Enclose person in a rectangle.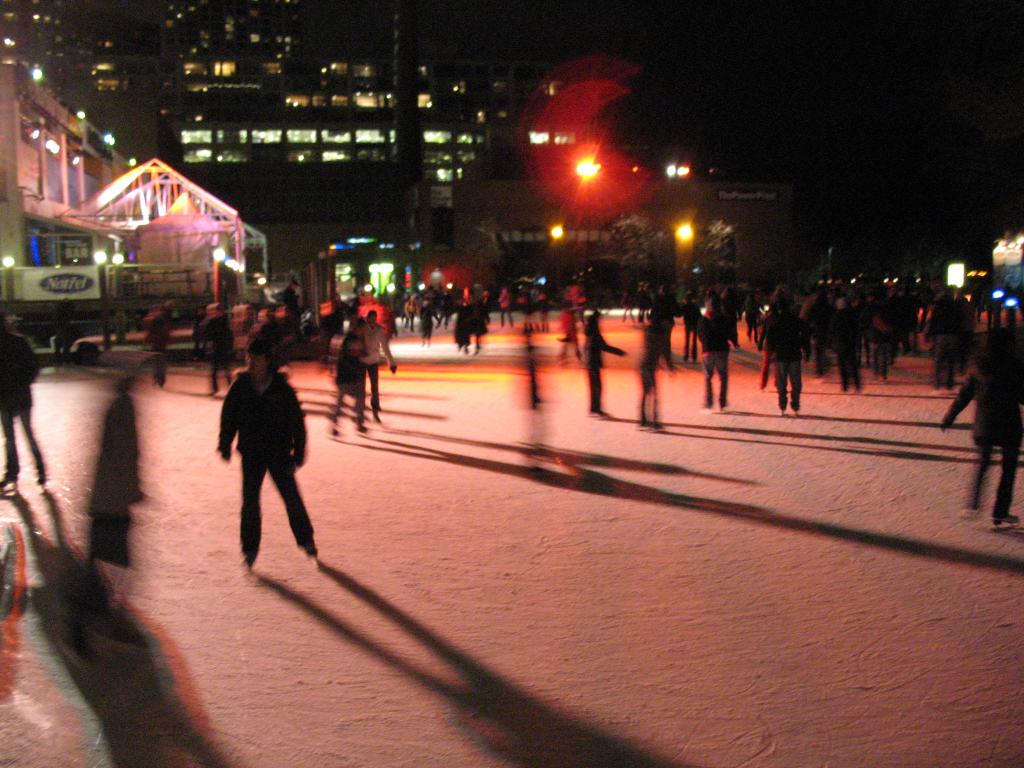
[353,300,397,427].
